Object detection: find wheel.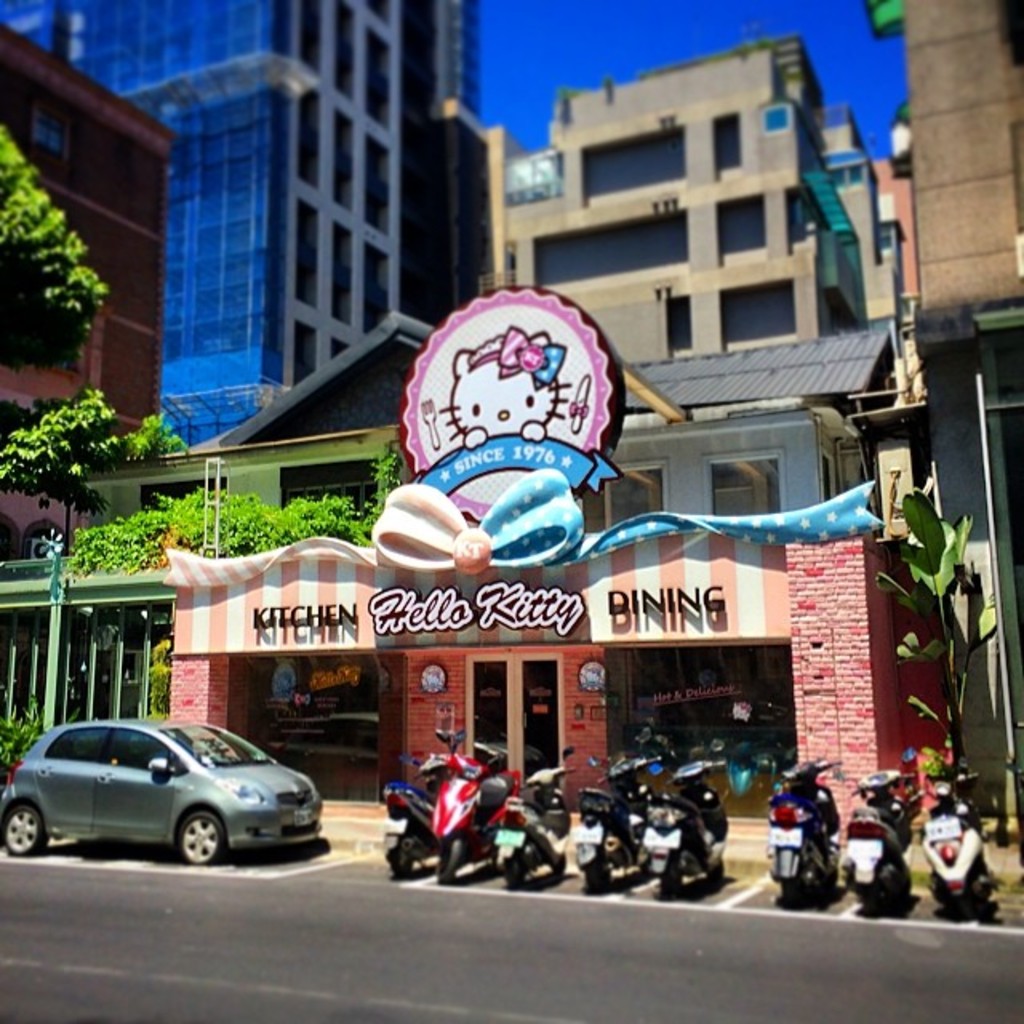
(x1=176, y1=813, x2=227, y2=864).
